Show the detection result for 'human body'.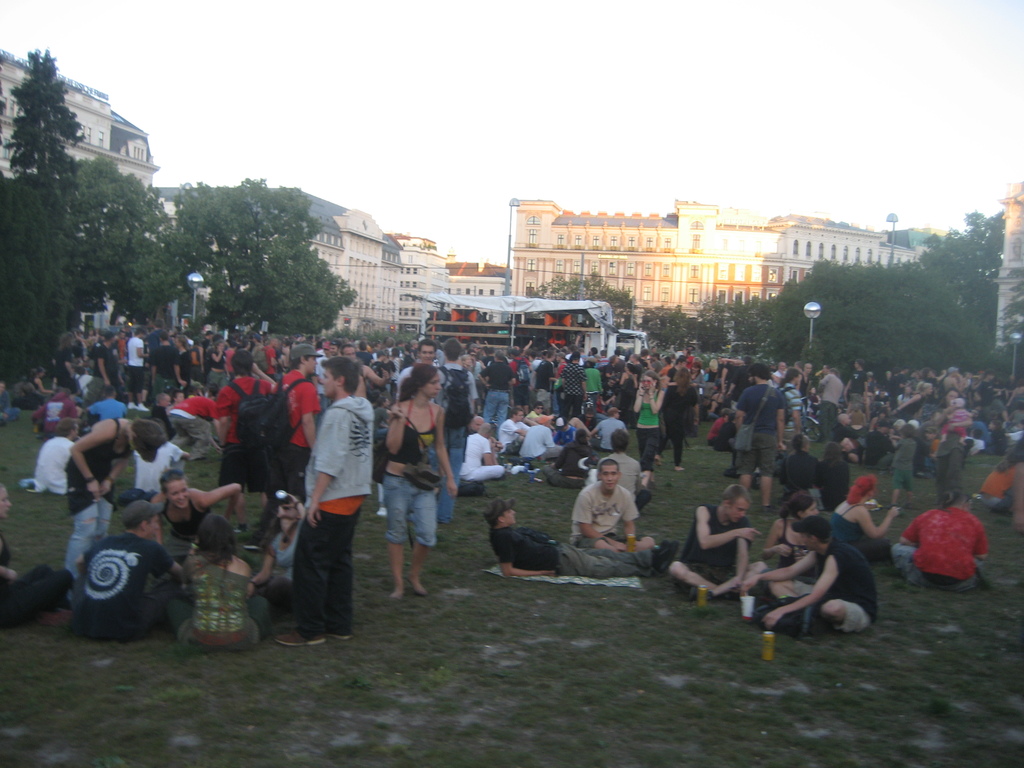
732/358/788/513.
